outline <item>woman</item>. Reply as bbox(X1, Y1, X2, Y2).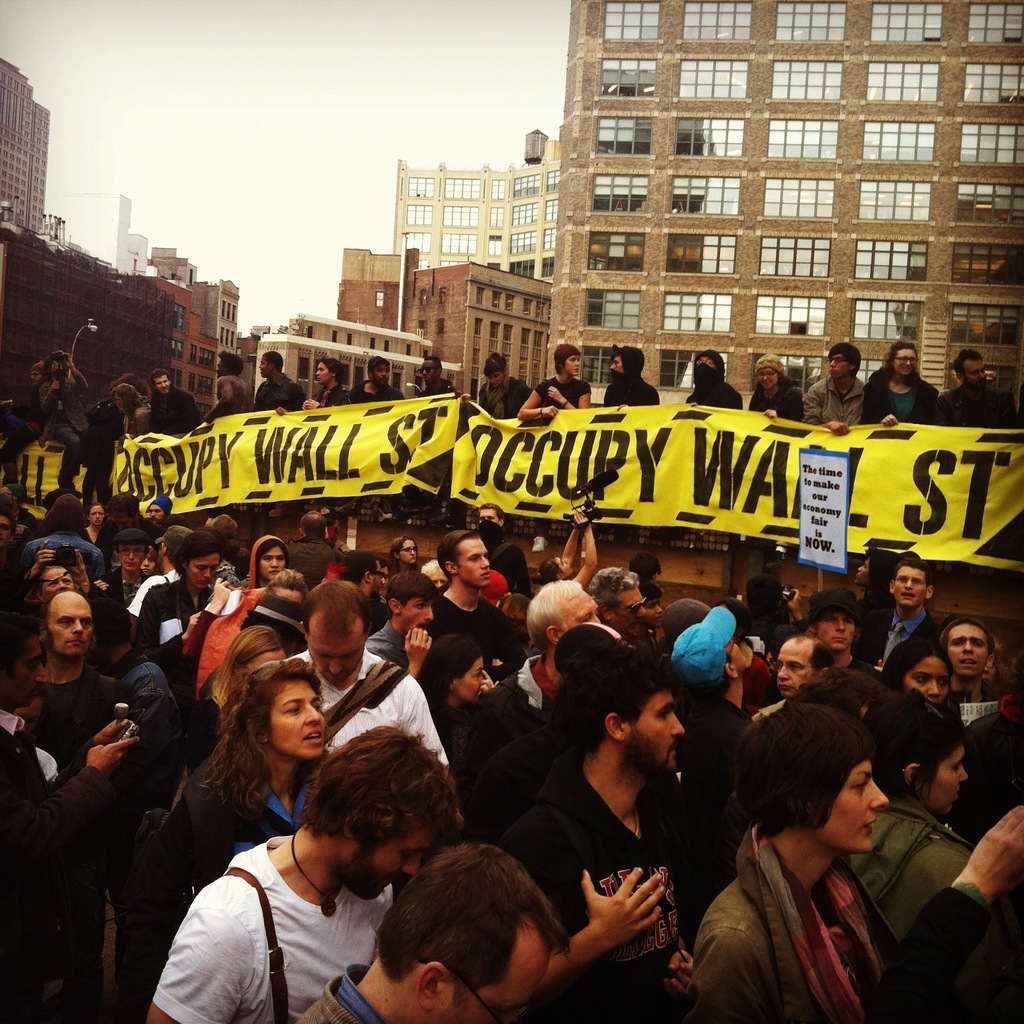
bbox(413, 636, 495, 730).
